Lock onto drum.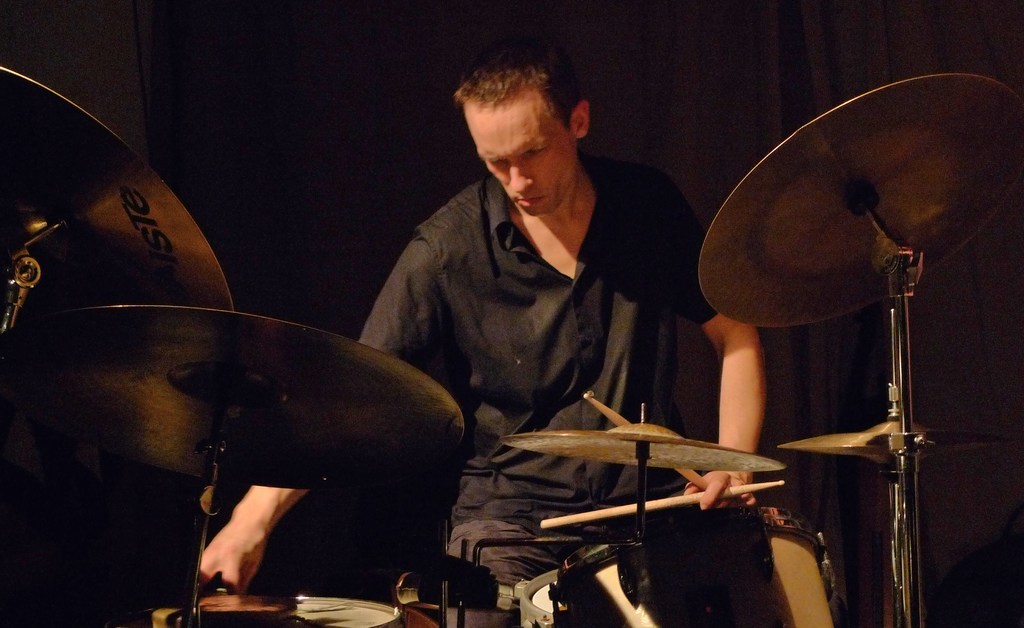
Locked: {"x1": 511, "y1": 568, "x2": 557, "y2": 627}.
